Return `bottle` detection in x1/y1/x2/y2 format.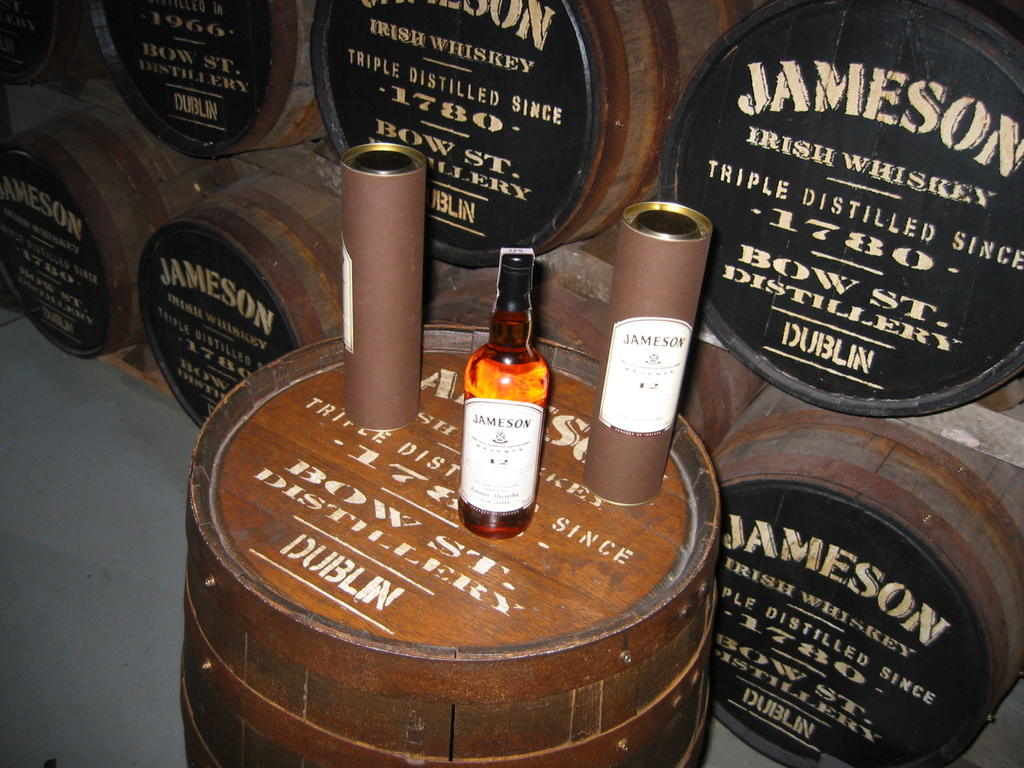
445/251/544/544.
